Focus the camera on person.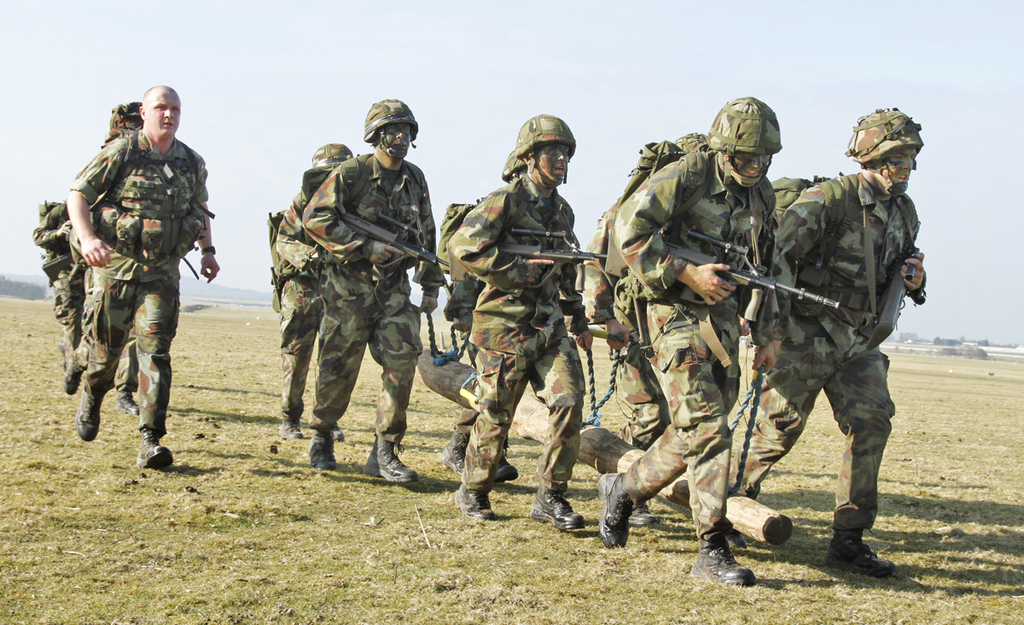
Focus region: [x1=300, y1=96, x2=438, y2=488].
